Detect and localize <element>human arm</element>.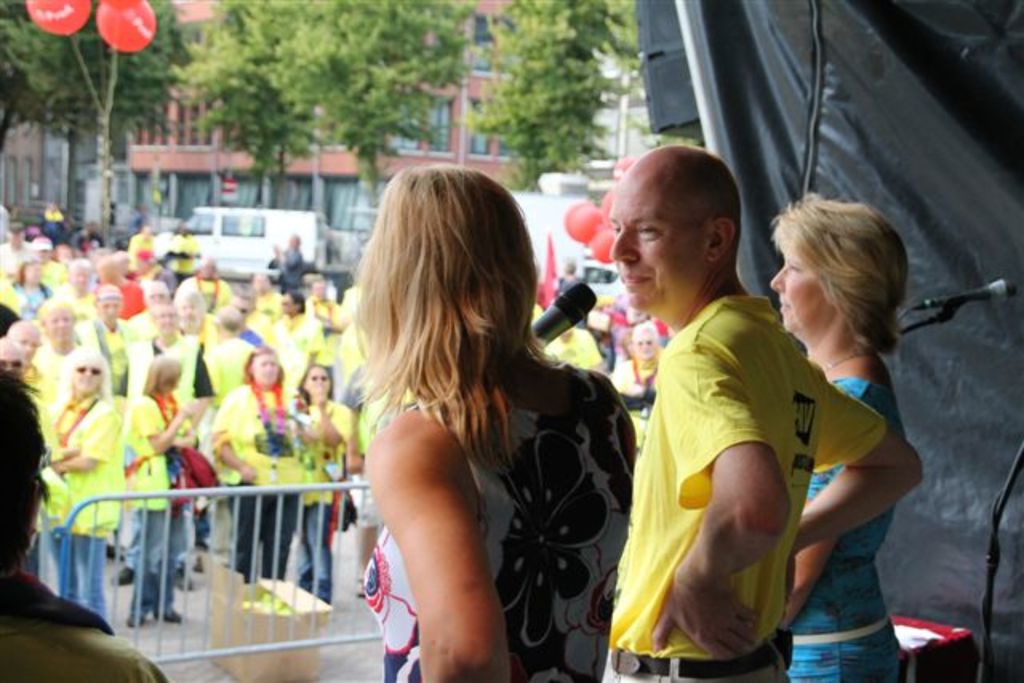
Localized at select_region(166, 416, 198, 453).
